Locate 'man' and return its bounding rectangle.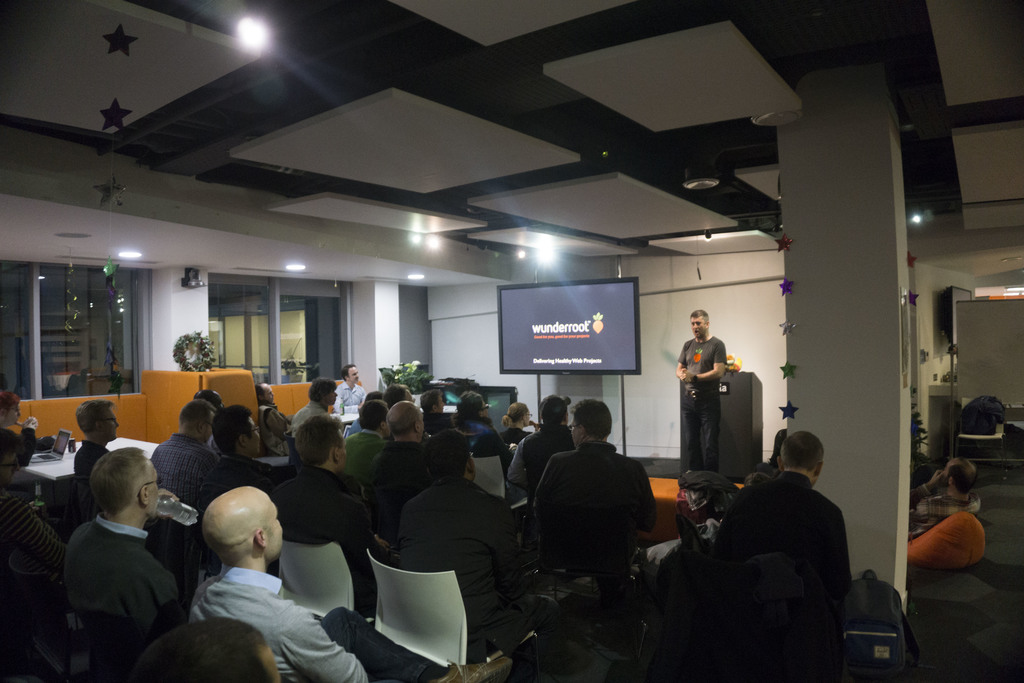
(671, 308, 724, 470).
